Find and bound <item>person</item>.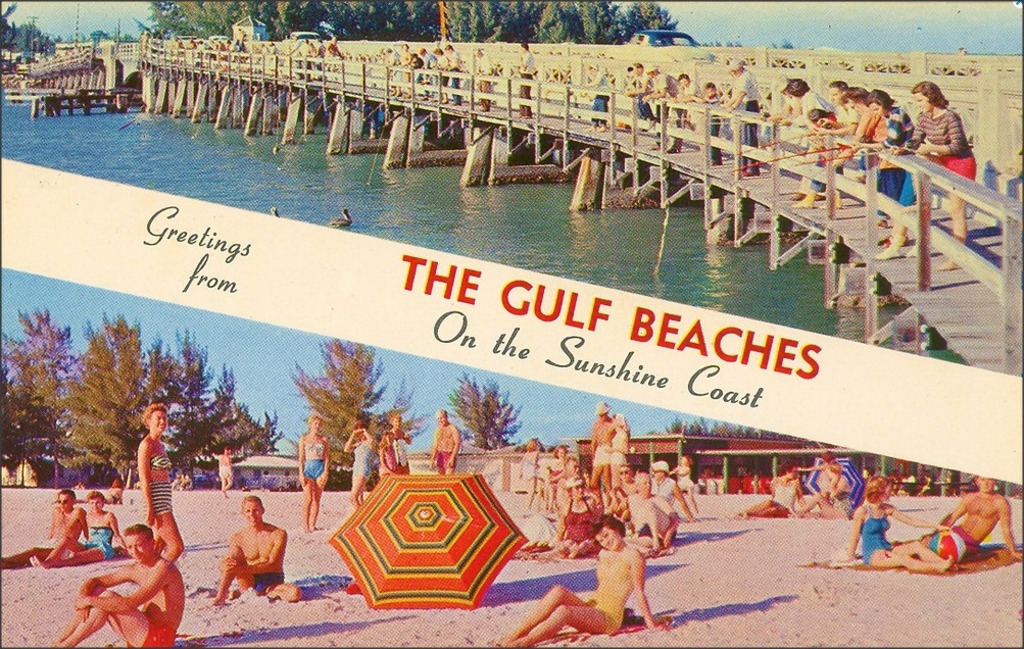
Bound: rect(801, 80, 850, 195).
